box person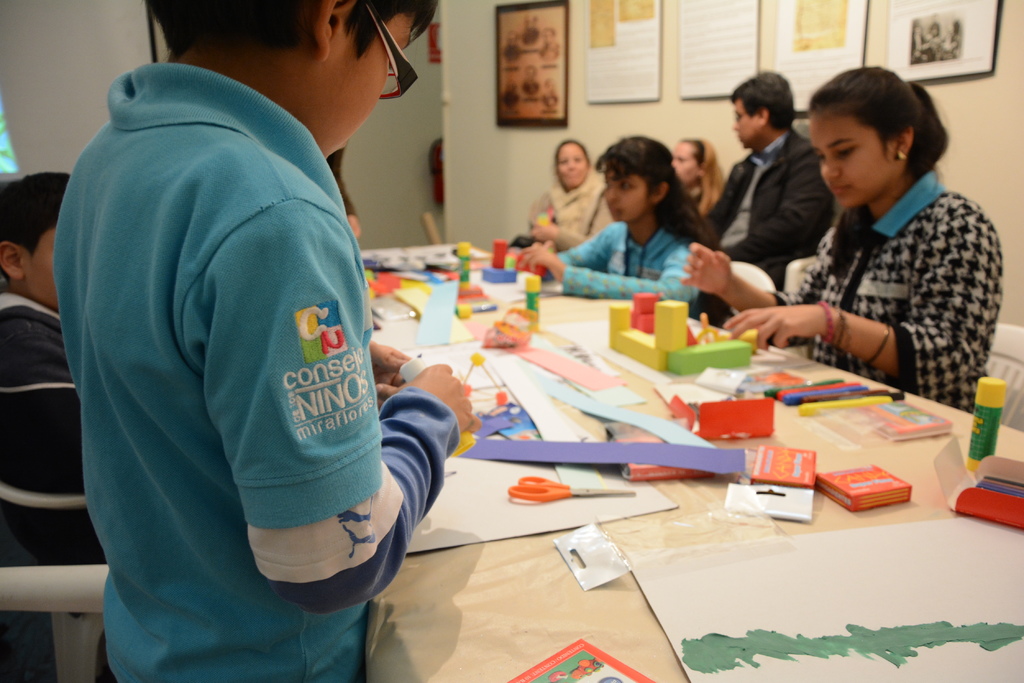
{"x1": 502, "y1": 79, "x2": 522, "y2": 106}
